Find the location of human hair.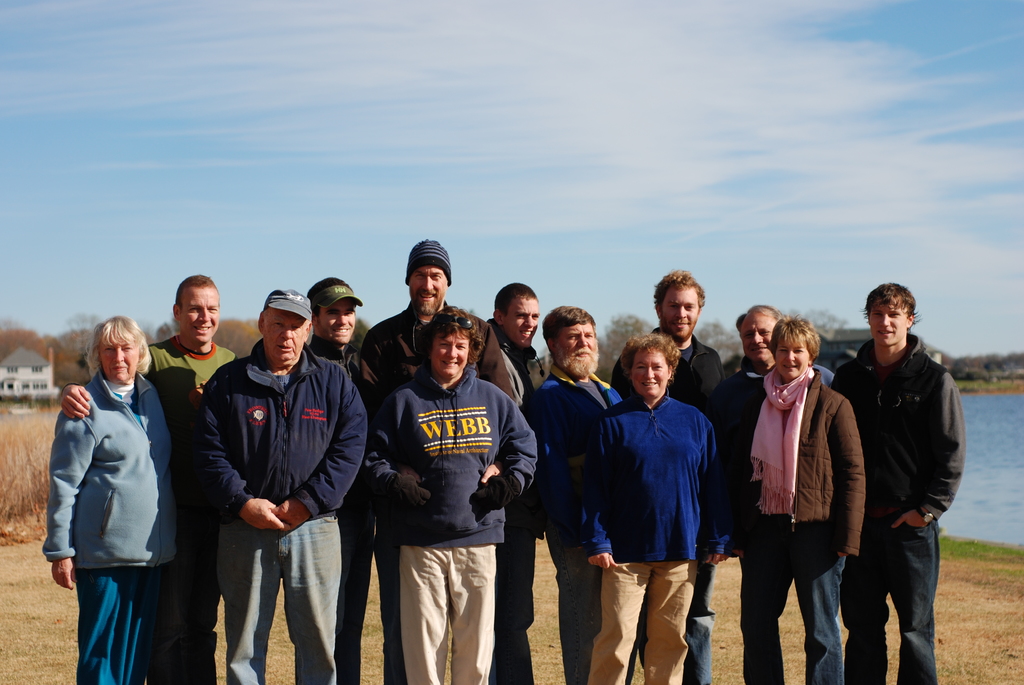
Location: detection(767, 311, 822, 370).
